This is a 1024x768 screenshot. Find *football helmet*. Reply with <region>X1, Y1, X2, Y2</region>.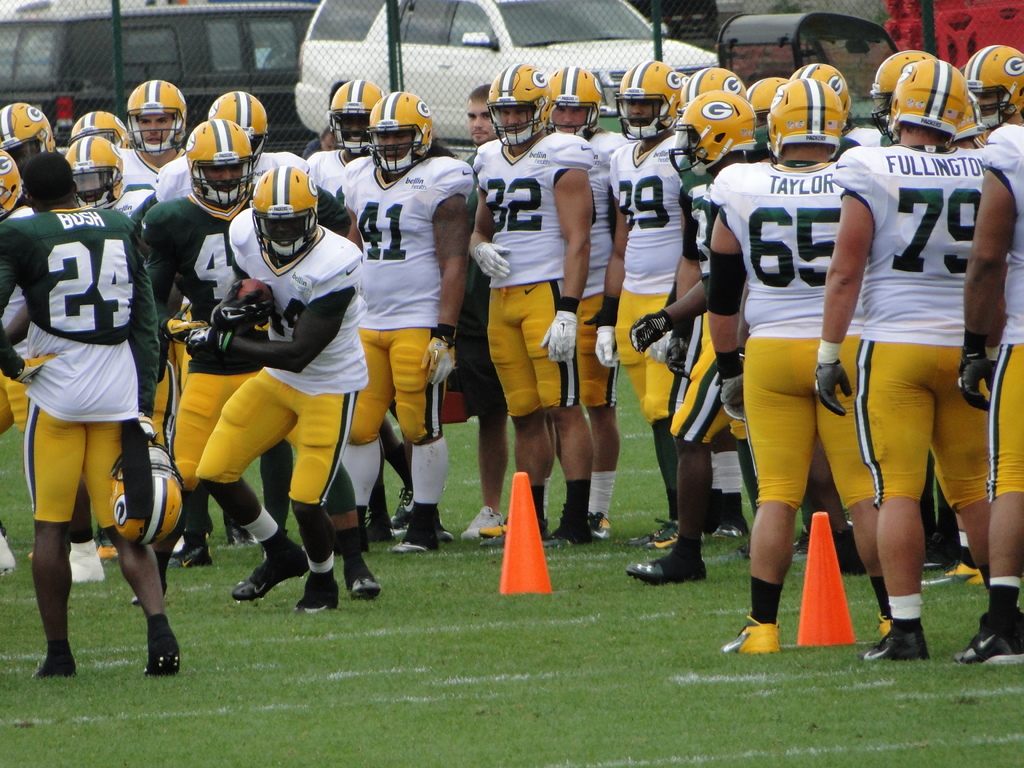
<region>123, 78, 192, 152</region>.
